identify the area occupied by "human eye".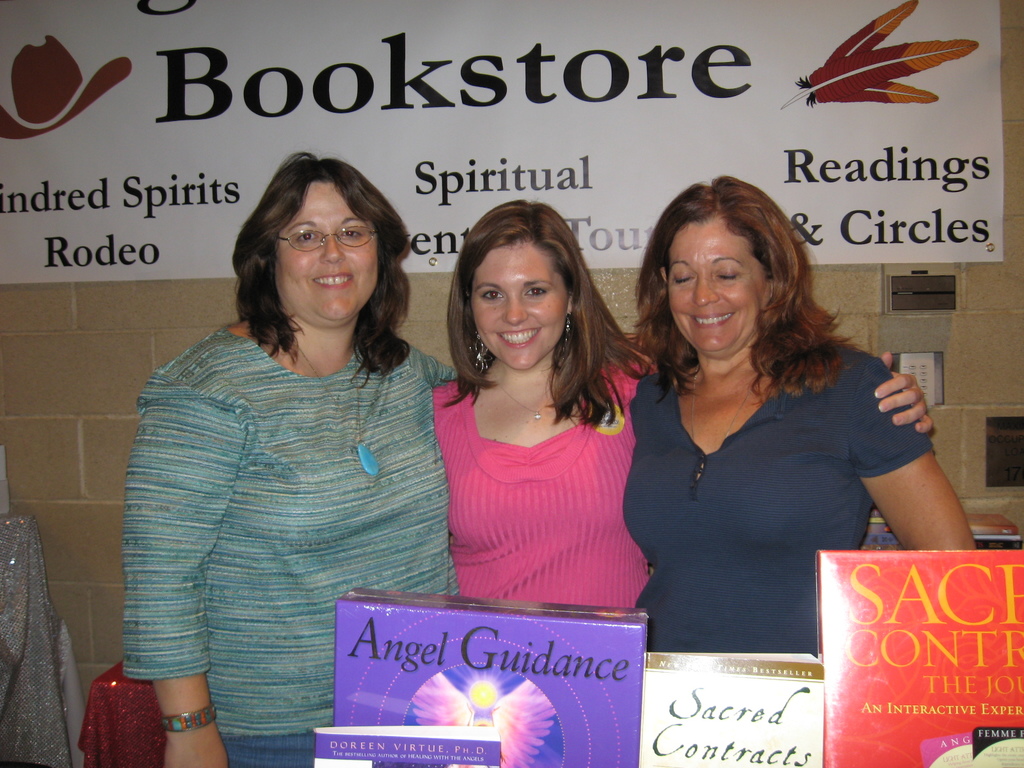
Area: Rect(341, 225, 367, 239).
